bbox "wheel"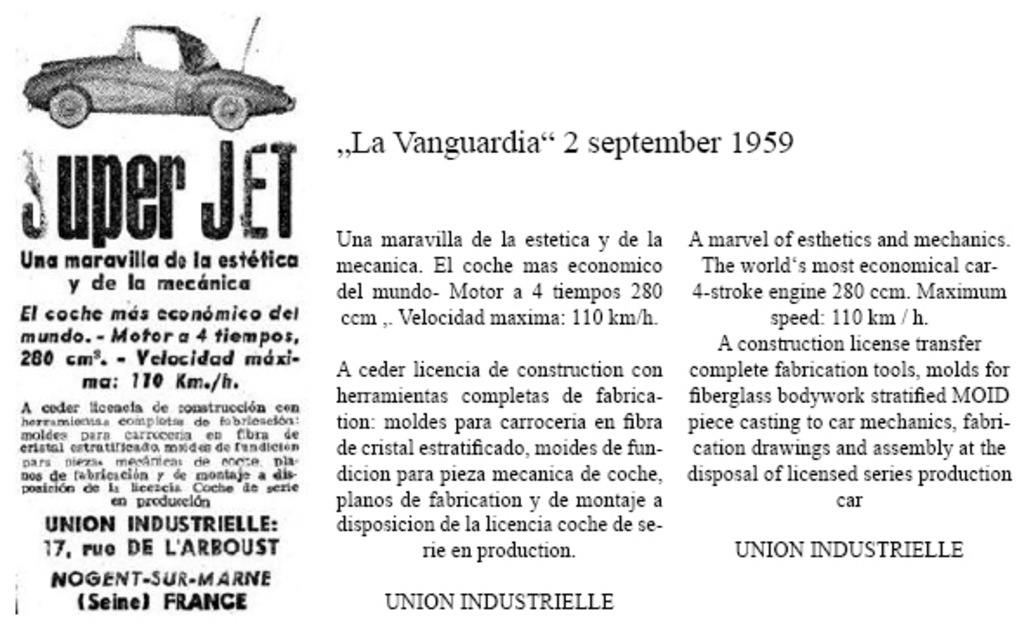
[50, 90, 89, 128]
